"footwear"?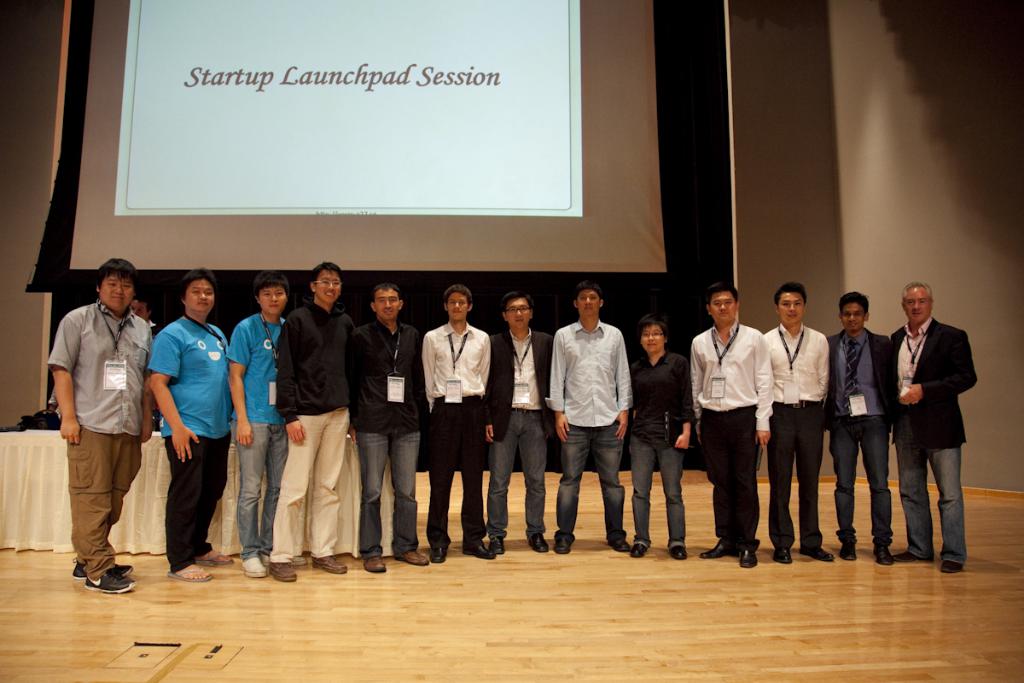
<bbox>733, 540, 758, 565</bbox>
